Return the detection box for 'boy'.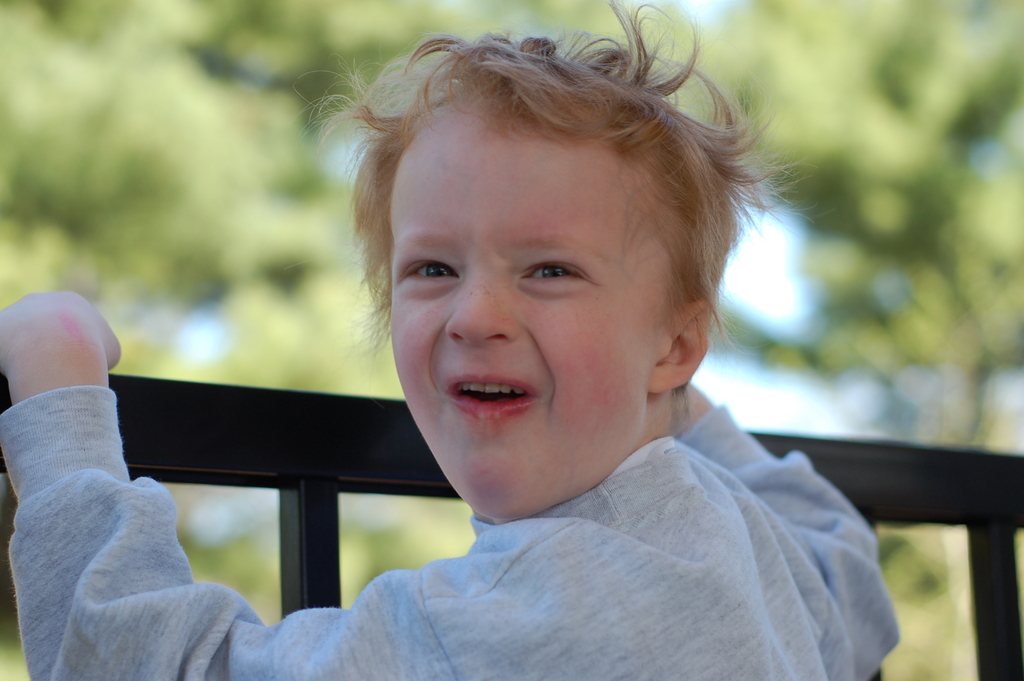
locate(8, 13, 909, 680).
